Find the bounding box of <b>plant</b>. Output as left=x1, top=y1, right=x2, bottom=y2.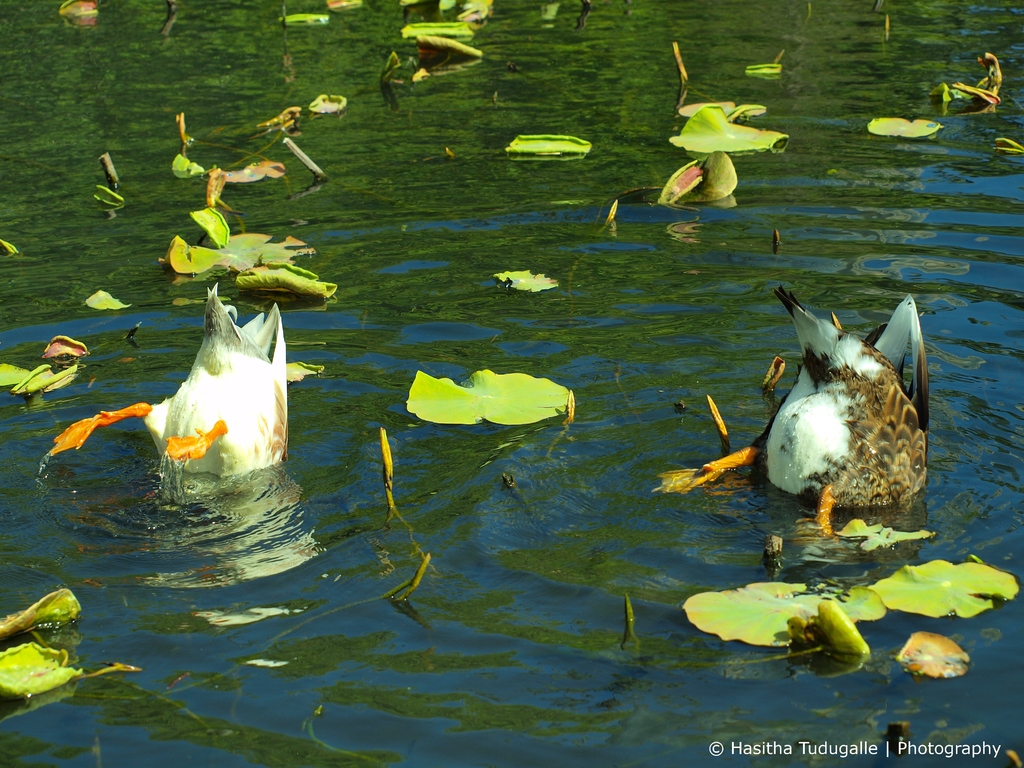
left=374, top=0, right=504, bottom=82.
